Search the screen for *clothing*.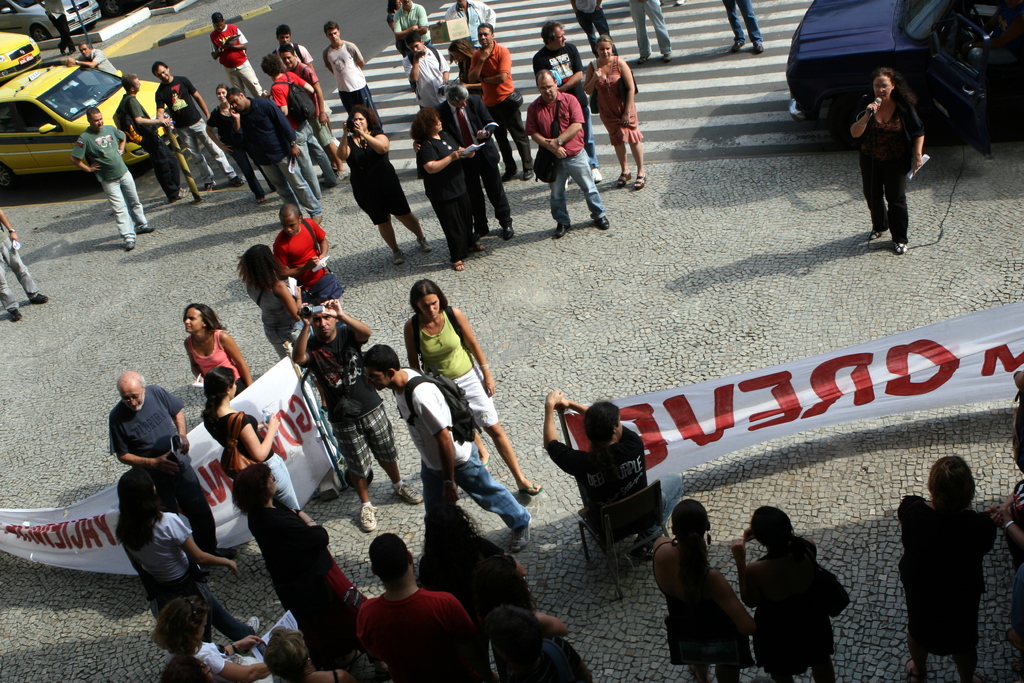
Found at <region>341, 594, 470, 670</region>.
